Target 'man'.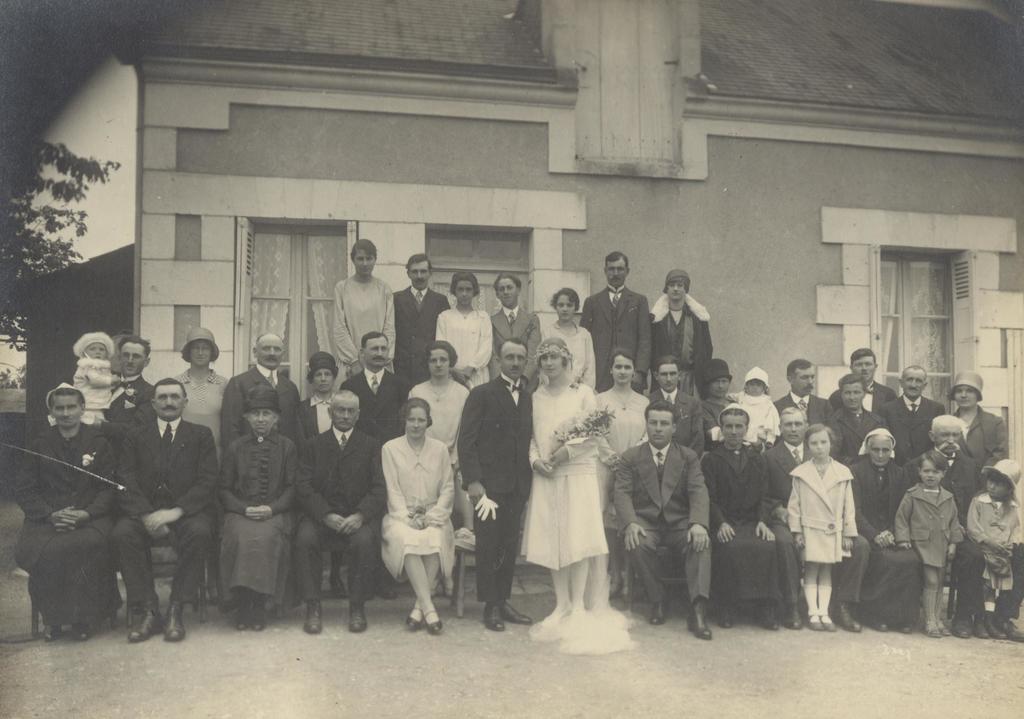
Target region: region(645, 353, 703, 453).
